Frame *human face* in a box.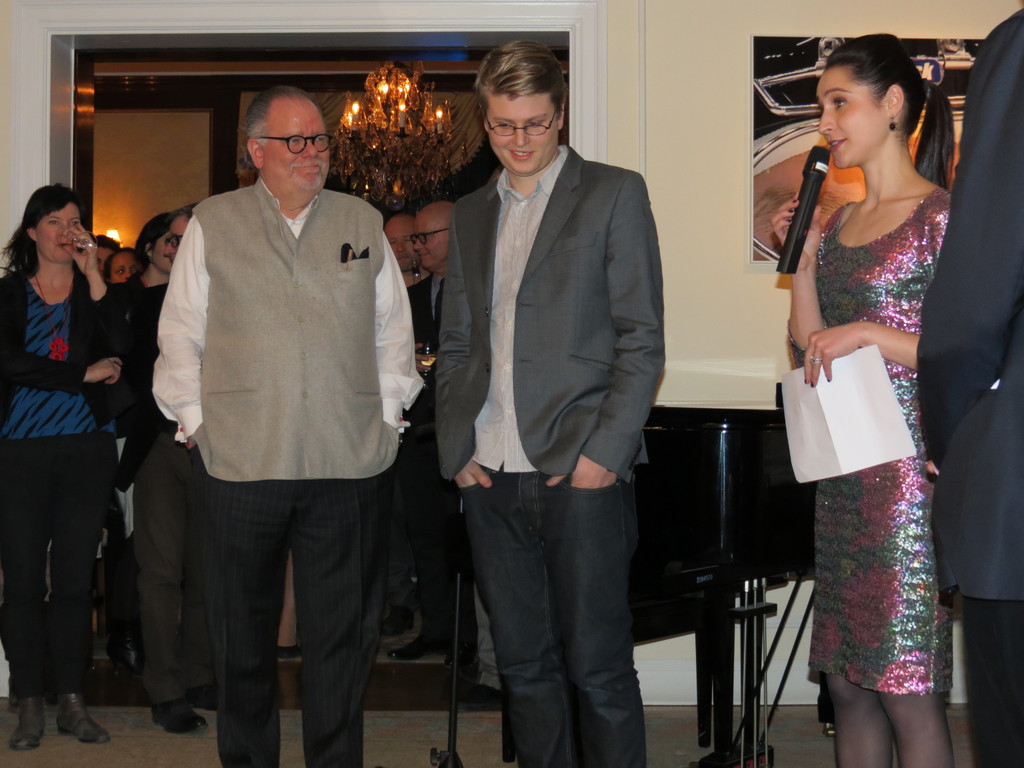
left=488, top=90, right=559, bottom=173.
